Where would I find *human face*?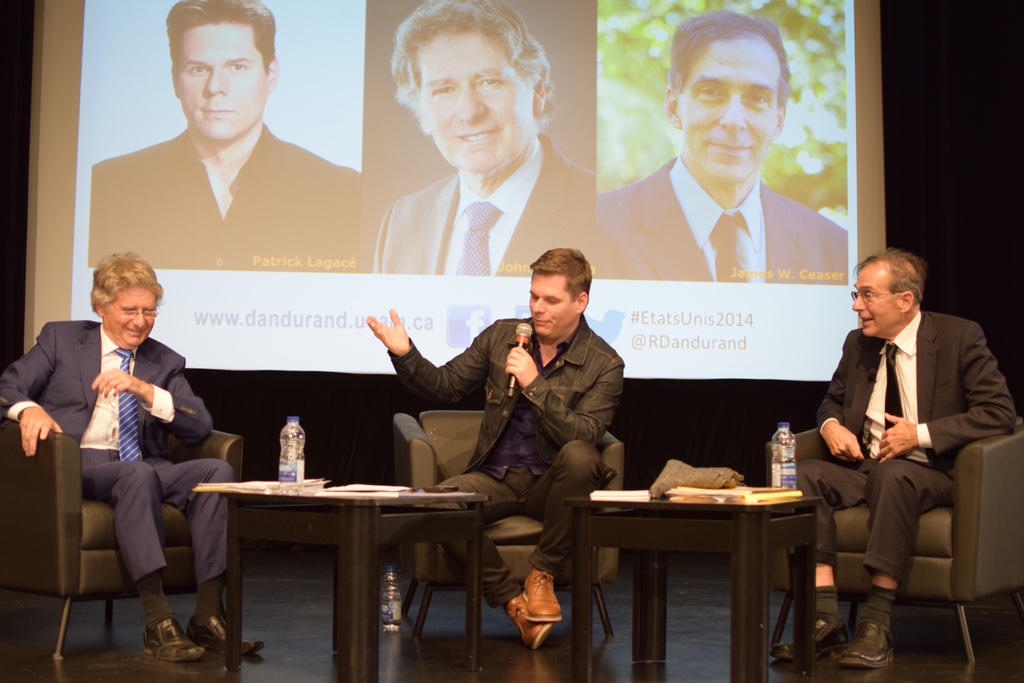
At x1=847 y1=276 x2=899 y2=334.
